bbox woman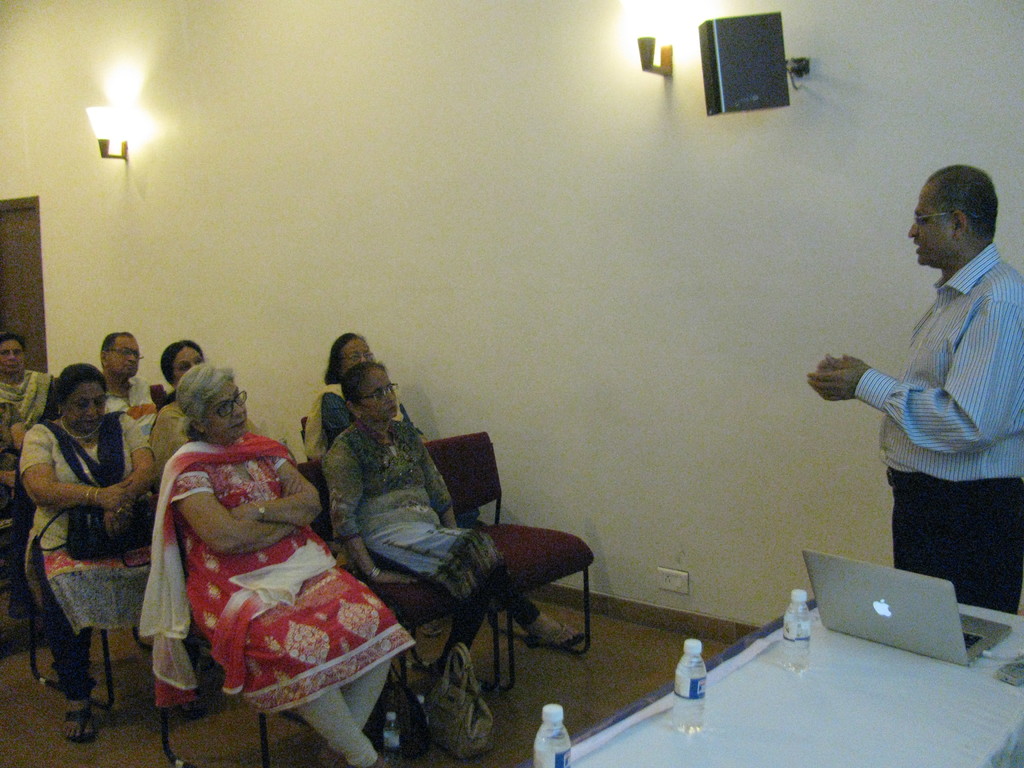
detection(274, 316, 409, 468)
